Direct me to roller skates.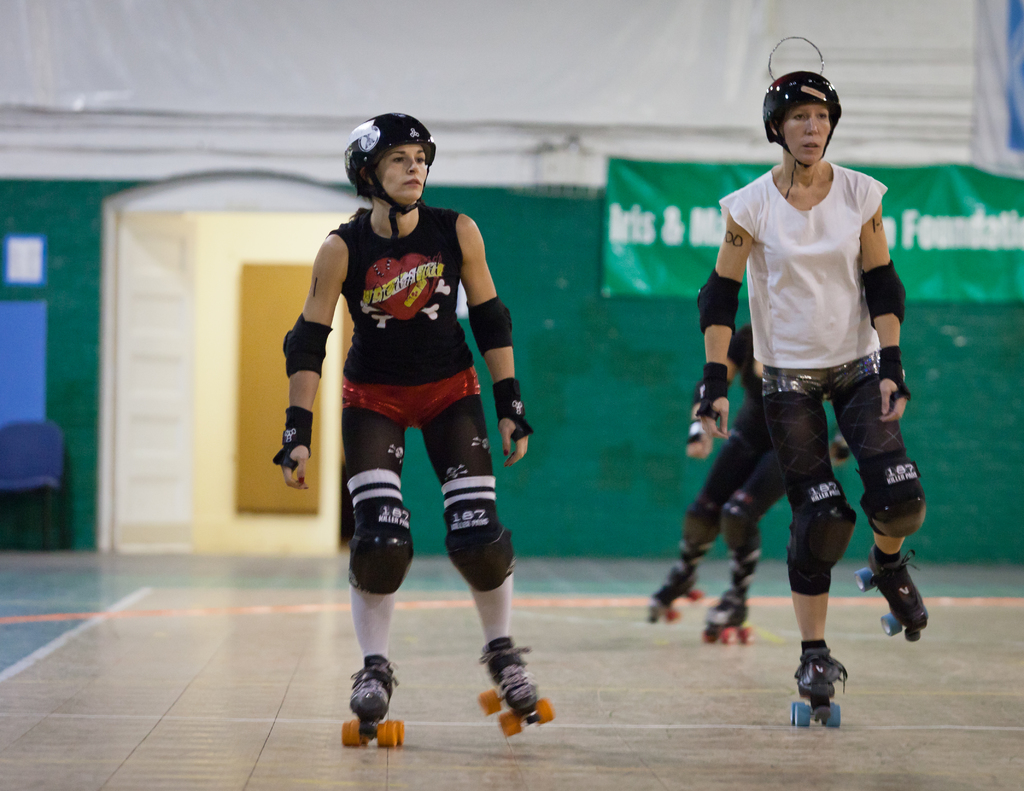
Direction: left=476, top=634, right=552, bottom=735.
